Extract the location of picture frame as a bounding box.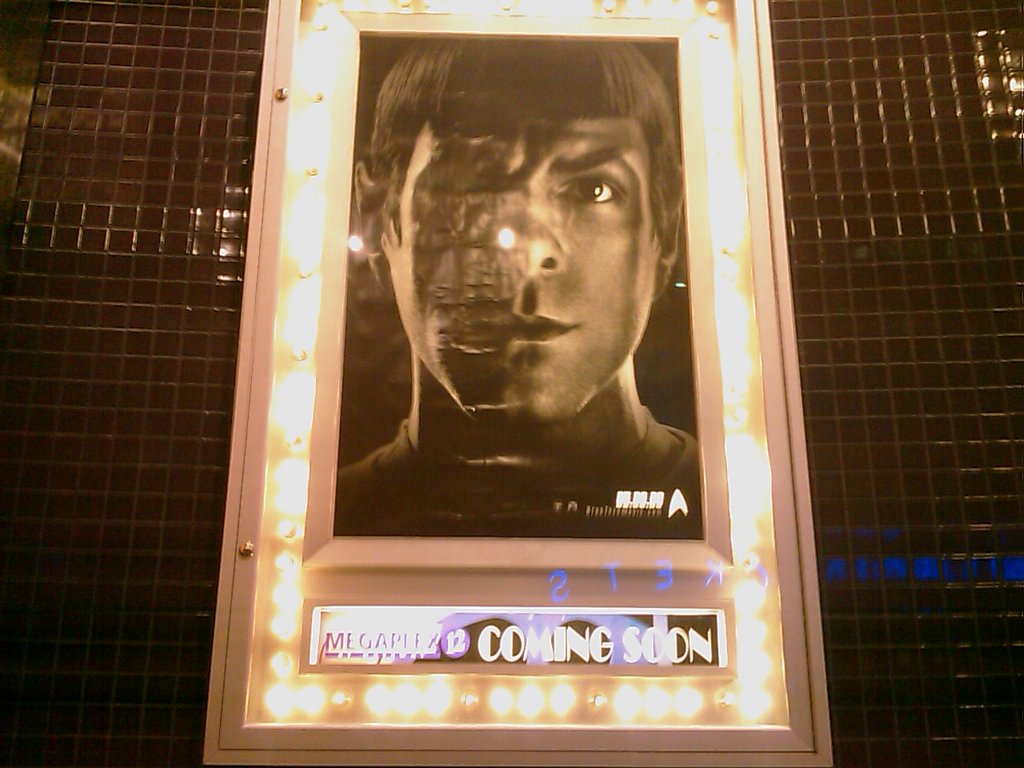
bbox=[201, 0, 833, 767].
